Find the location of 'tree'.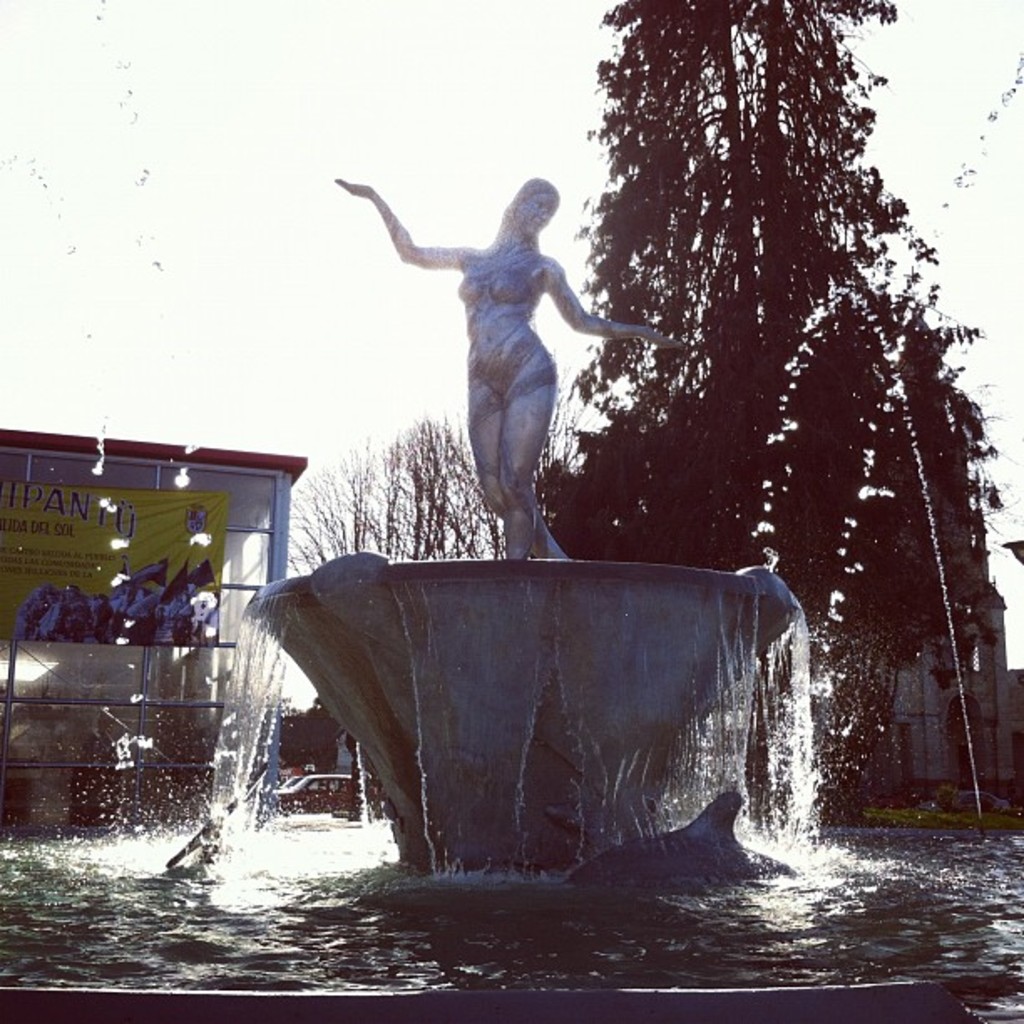
Location: <bbox>269, 402, 624, 592</bbox>.
